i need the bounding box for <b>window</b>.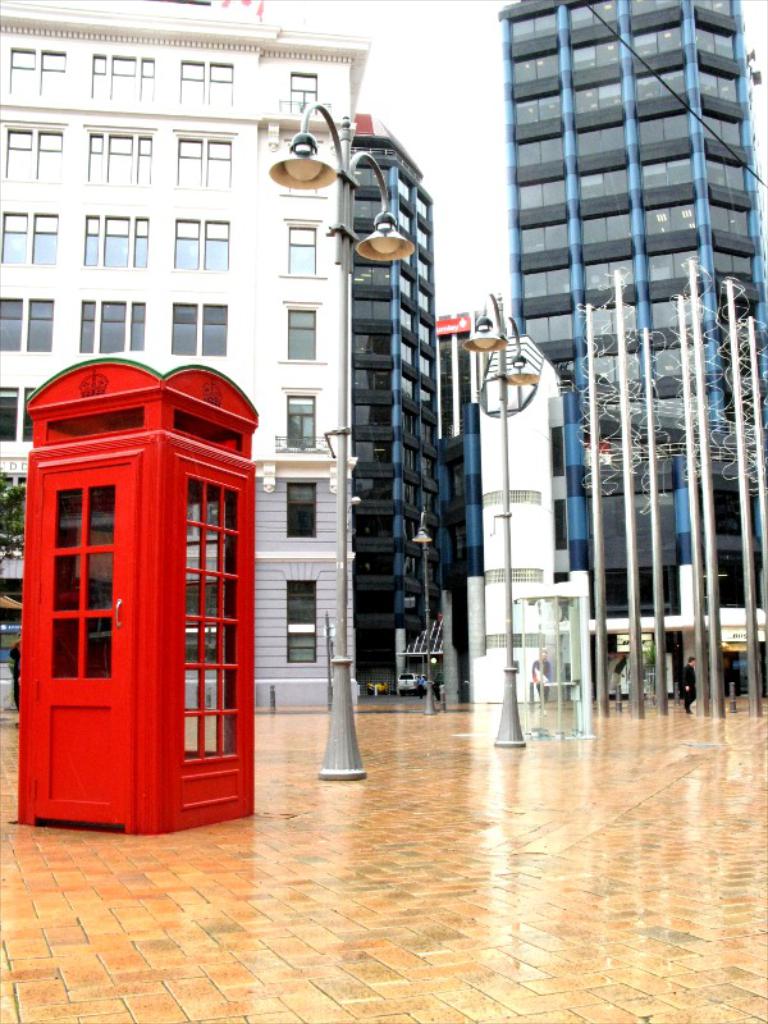
Here it is: <box>88,137,156,183</box>.
